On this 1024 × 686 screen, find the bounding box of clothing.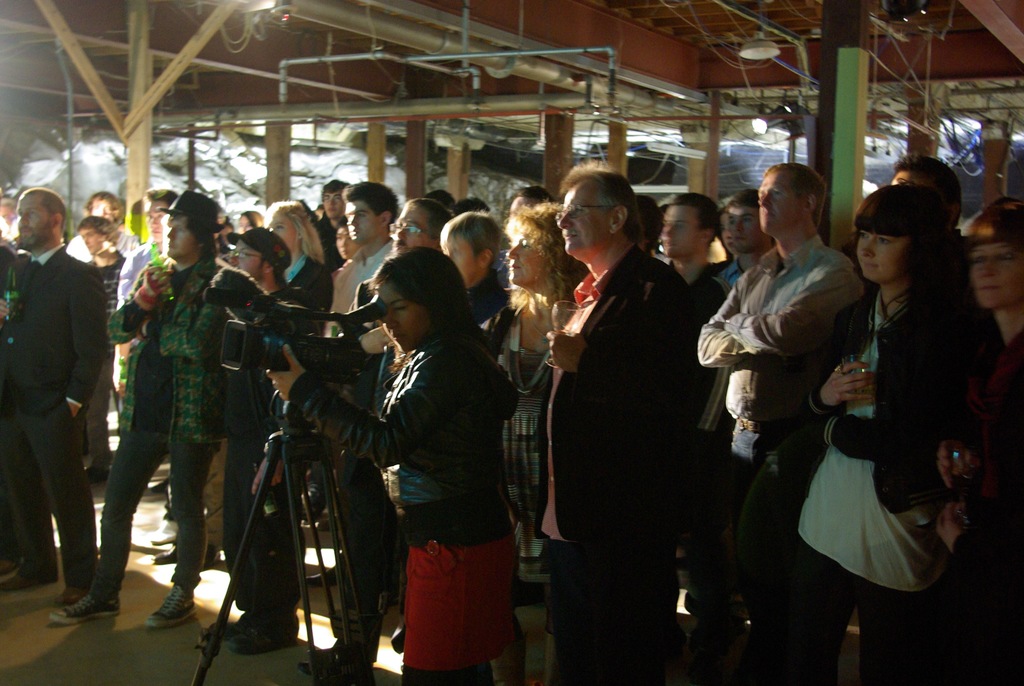
Bounding box: 732:300:961:674.
